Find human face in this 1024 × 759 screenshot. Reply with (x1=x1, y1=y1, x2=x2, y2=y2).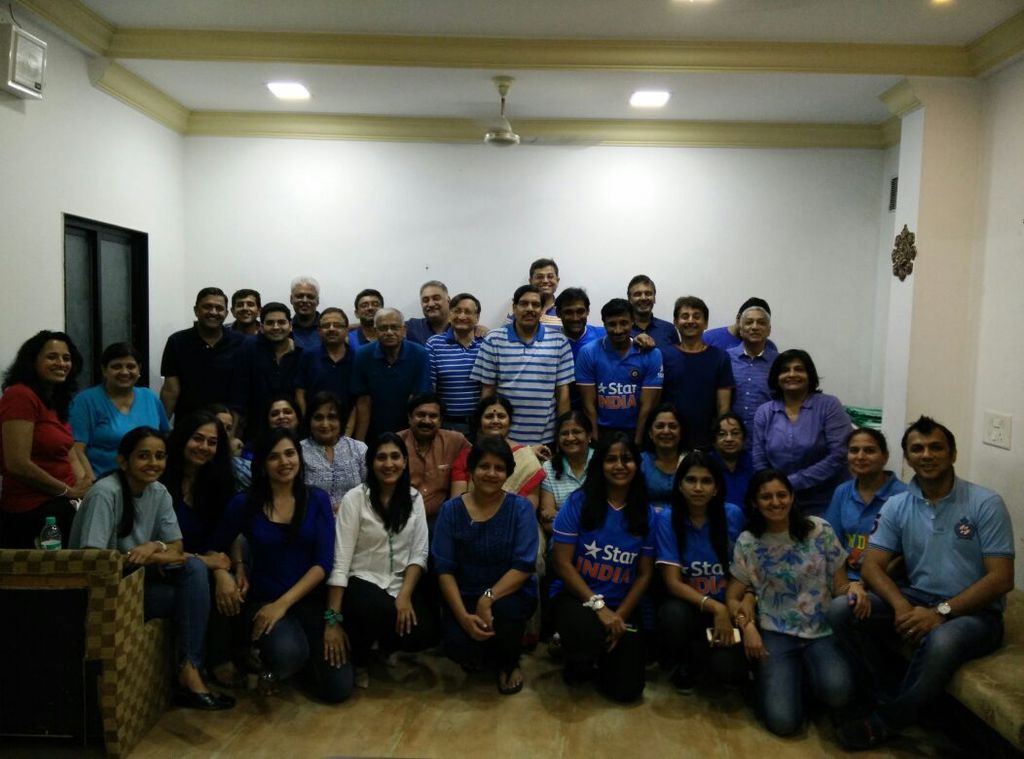
(x1=377, y1=318, x2=402, y2=343).
